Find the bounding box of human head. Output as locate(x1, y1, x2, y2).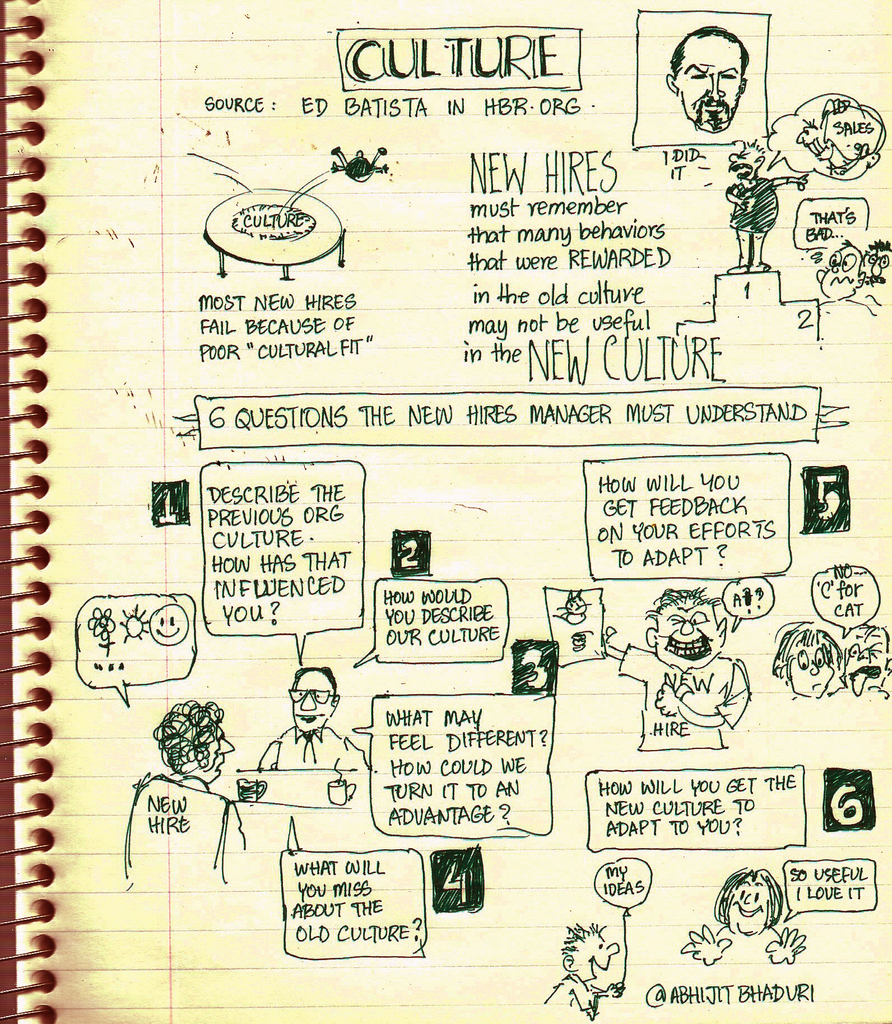
locate(767, 623, 836, 697).
